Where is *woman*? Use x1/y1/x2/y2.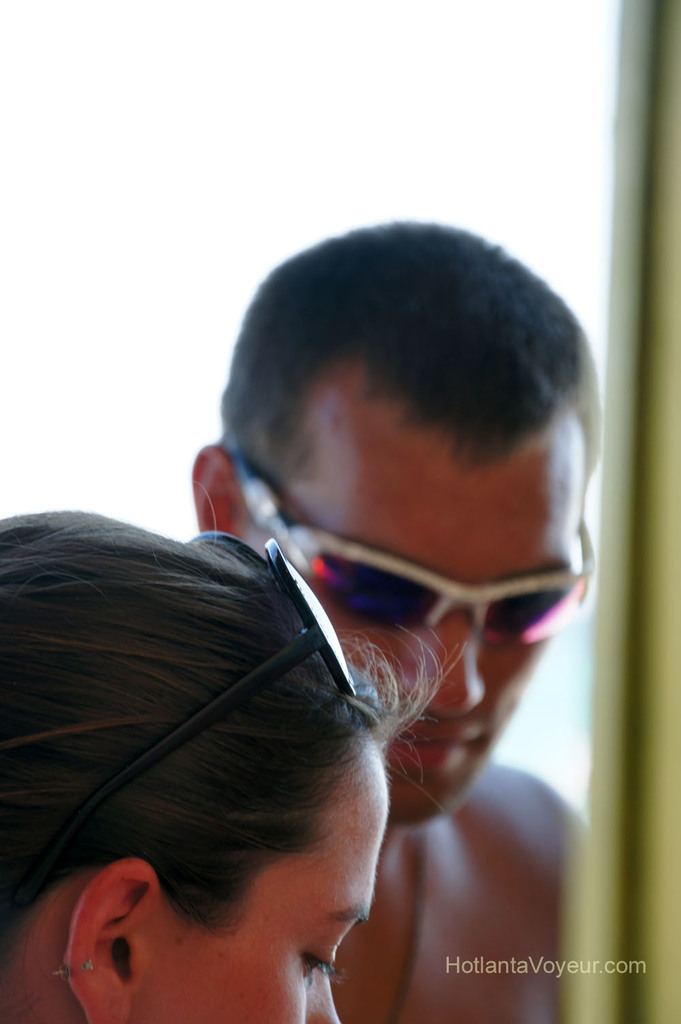
0/510/413/1023.
